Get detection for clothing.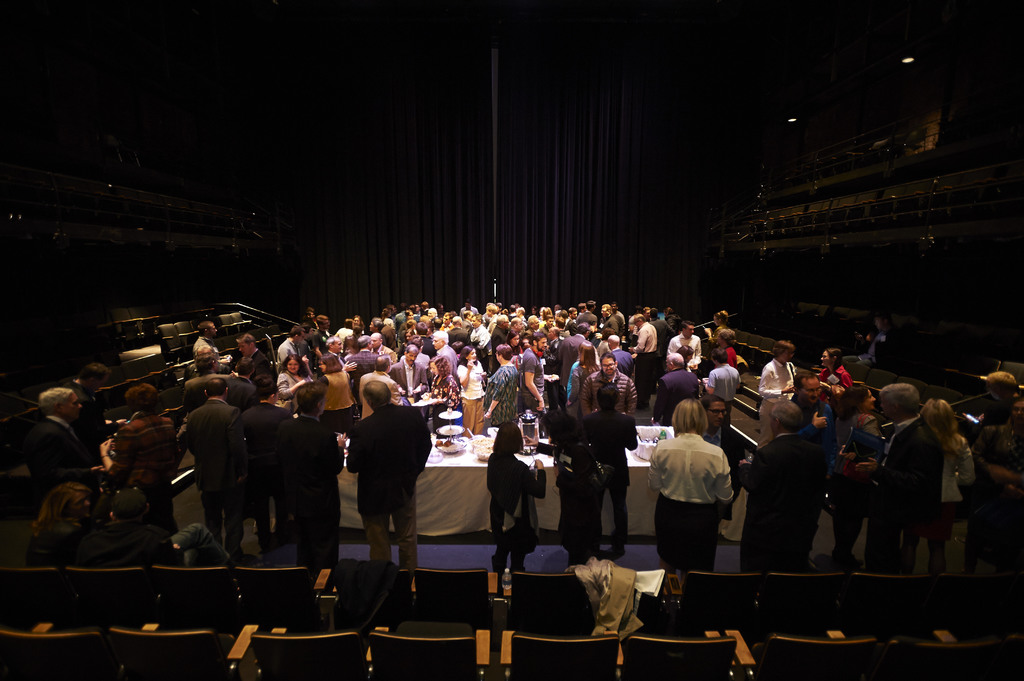
Detection: <region>61, 381, 120, 467</region>.
